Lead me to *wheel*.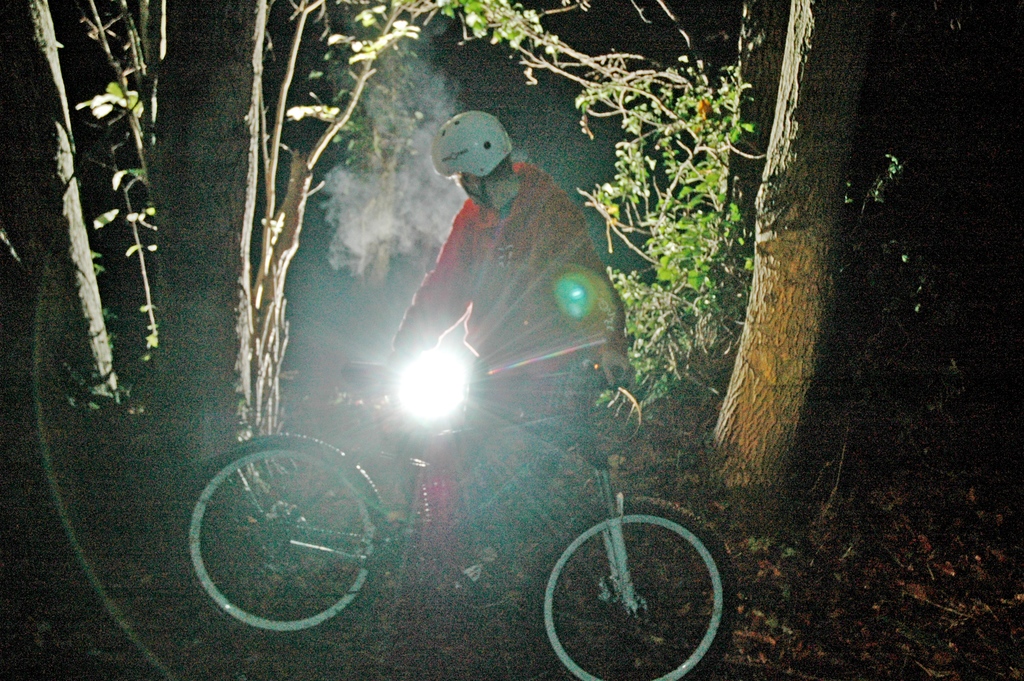
Lead to <box>533,498,737,680</box>.
